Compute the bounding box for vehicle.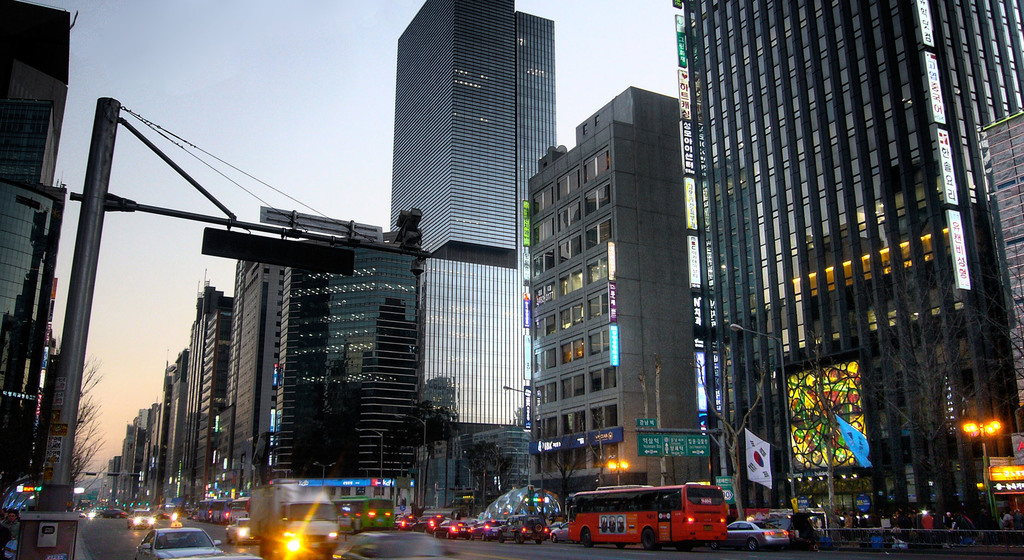
pyautogui.locateOnScreen(334, 529, 458, 559).
